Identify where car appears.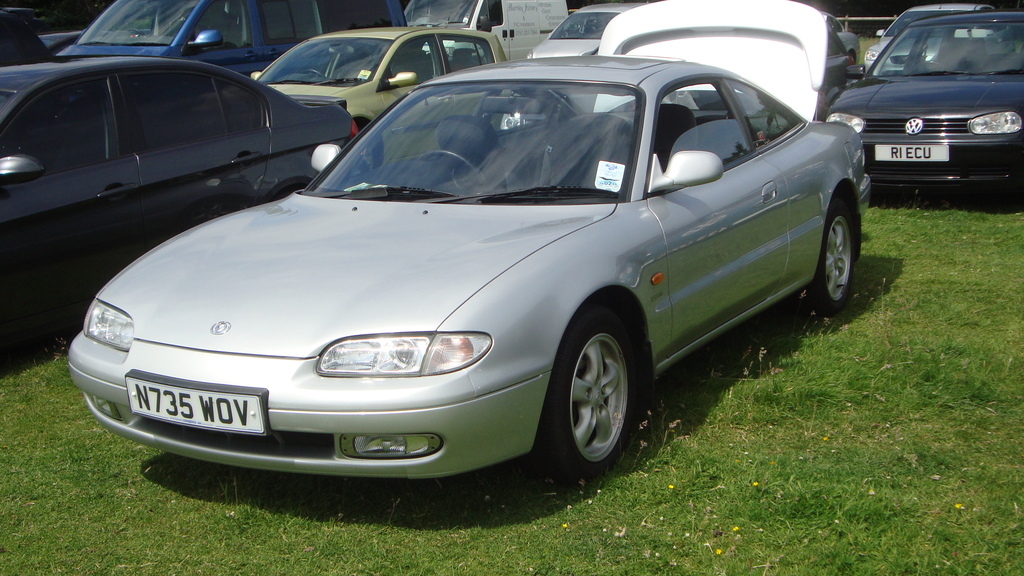
Appears at [524, 1, 623, 56].
